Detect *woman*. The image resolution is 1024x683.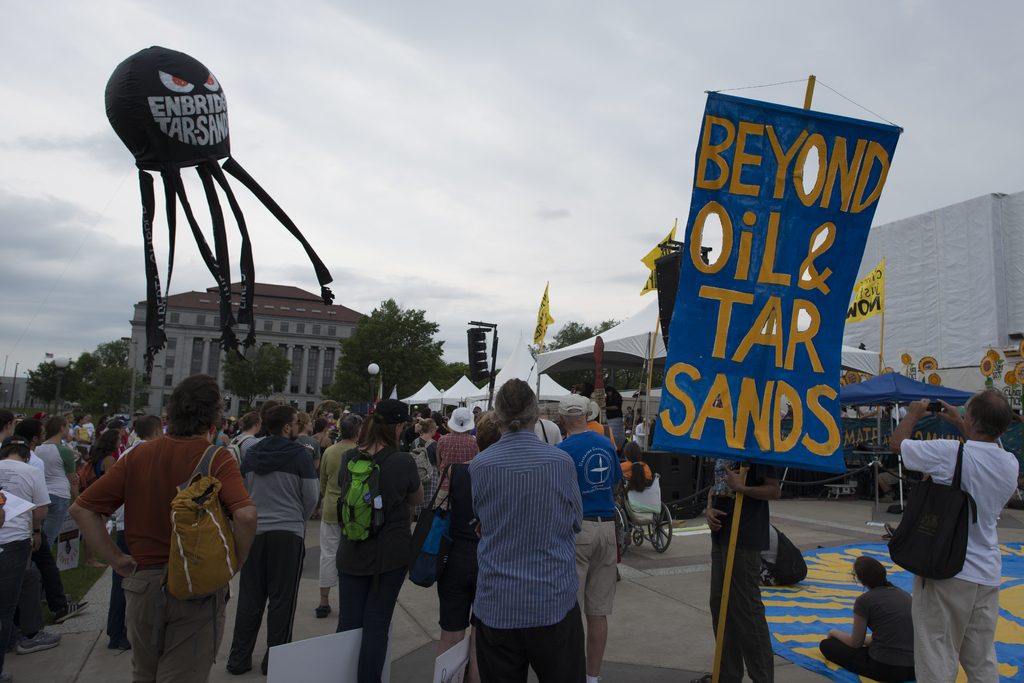
left=227, top=412, right=261, bottom=462.
